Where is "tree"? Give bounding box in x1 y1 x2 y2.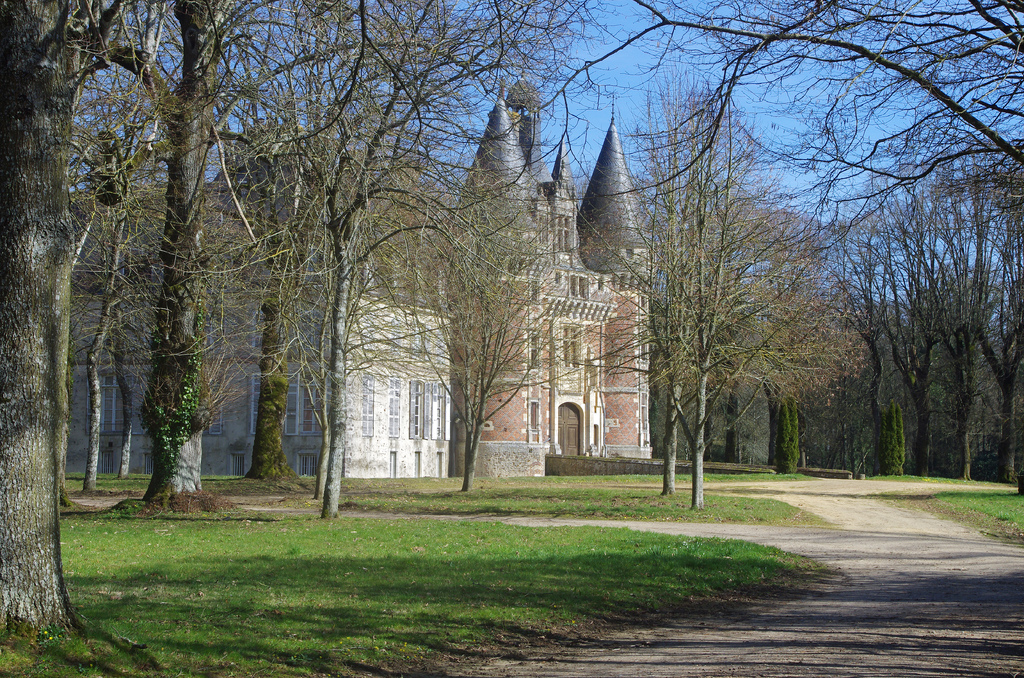
622 98 860 501.
